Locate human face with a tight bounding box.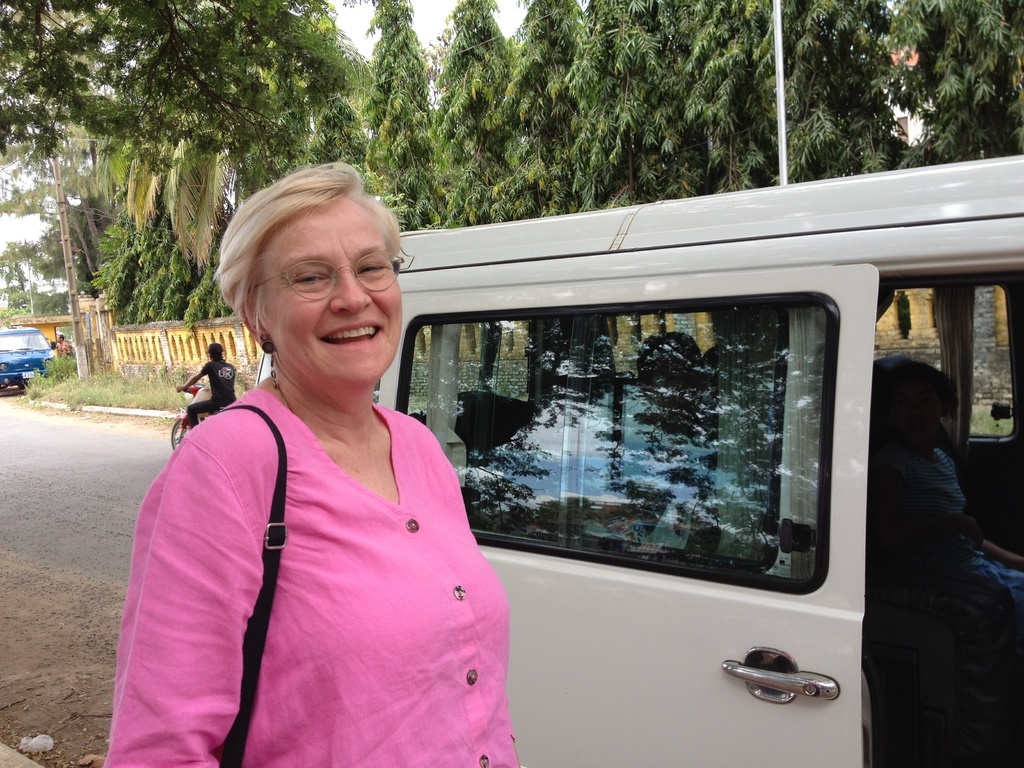
detection(257, 188, 406, 378).
